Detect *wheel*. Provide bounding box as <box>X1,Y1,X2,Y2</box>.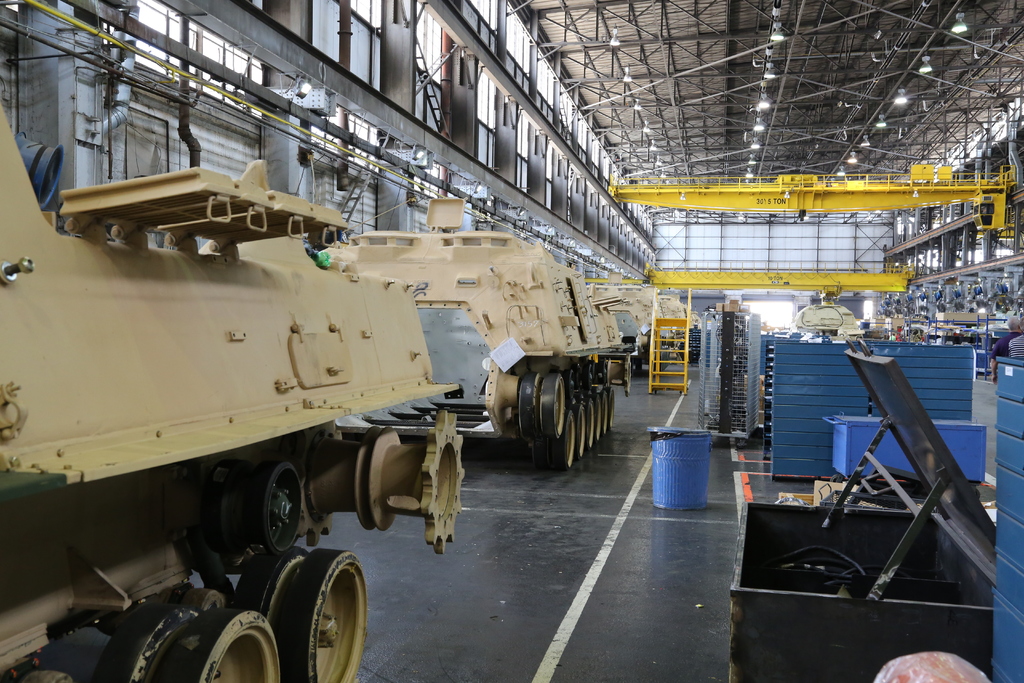
<box>565,368,579,402</box>.
